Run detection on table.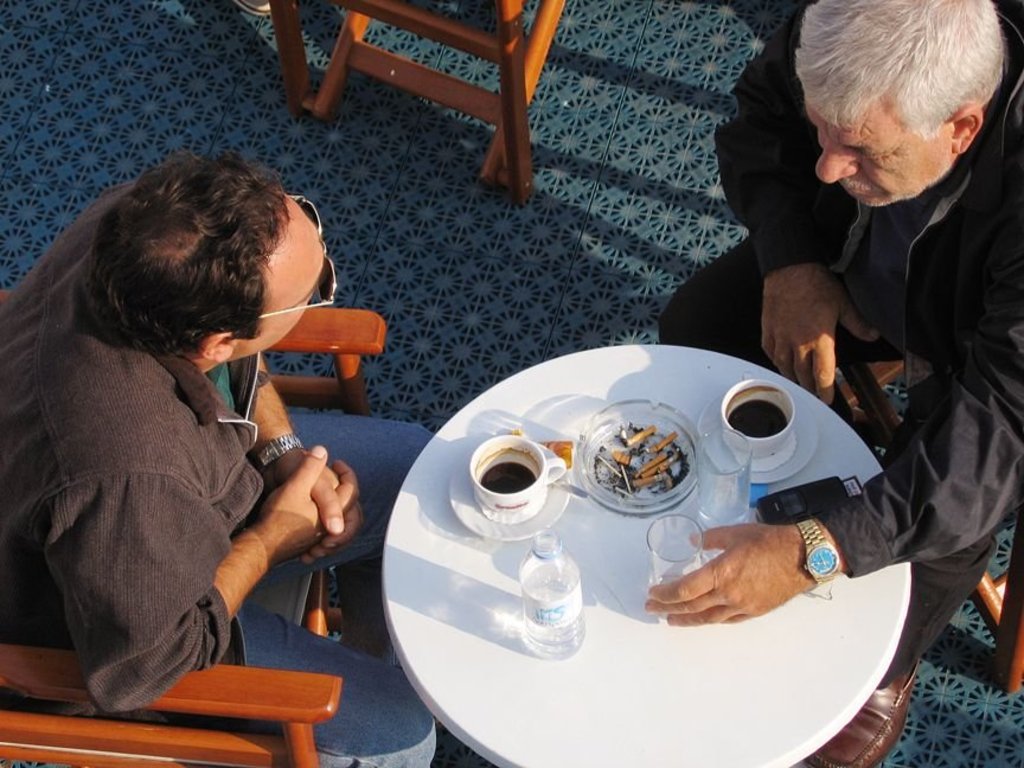
Result: select_region(376, 340, 917, 767).
